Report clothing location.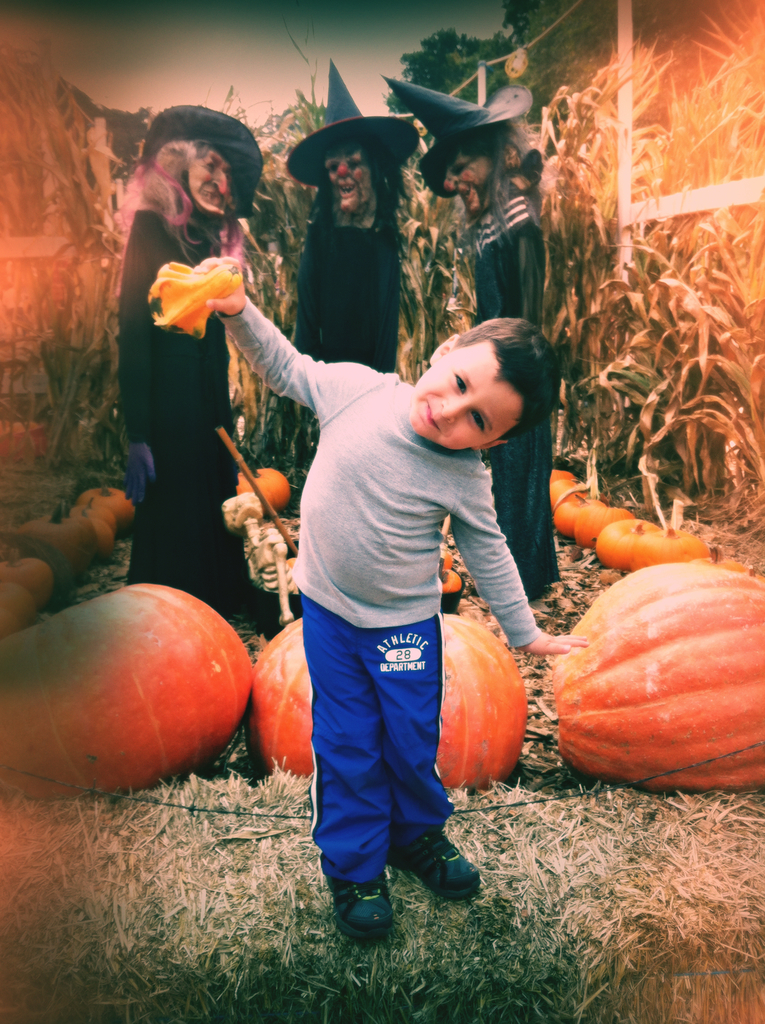
Report: rect(462, 196, 561, 600).
